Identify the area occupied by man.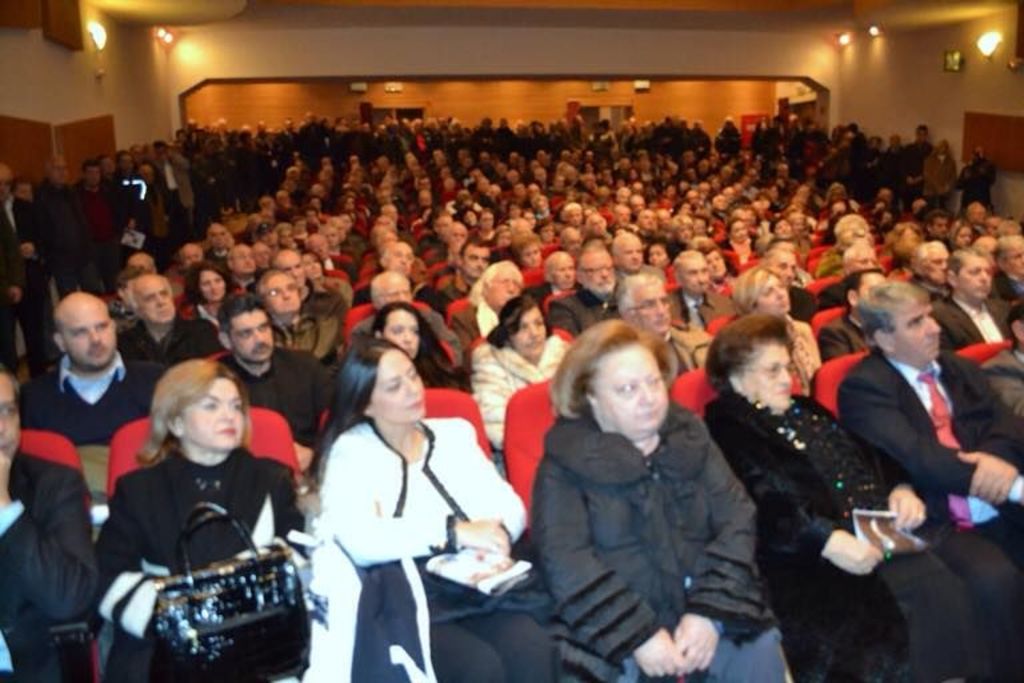
Area: [601, 285, 688, 372].
